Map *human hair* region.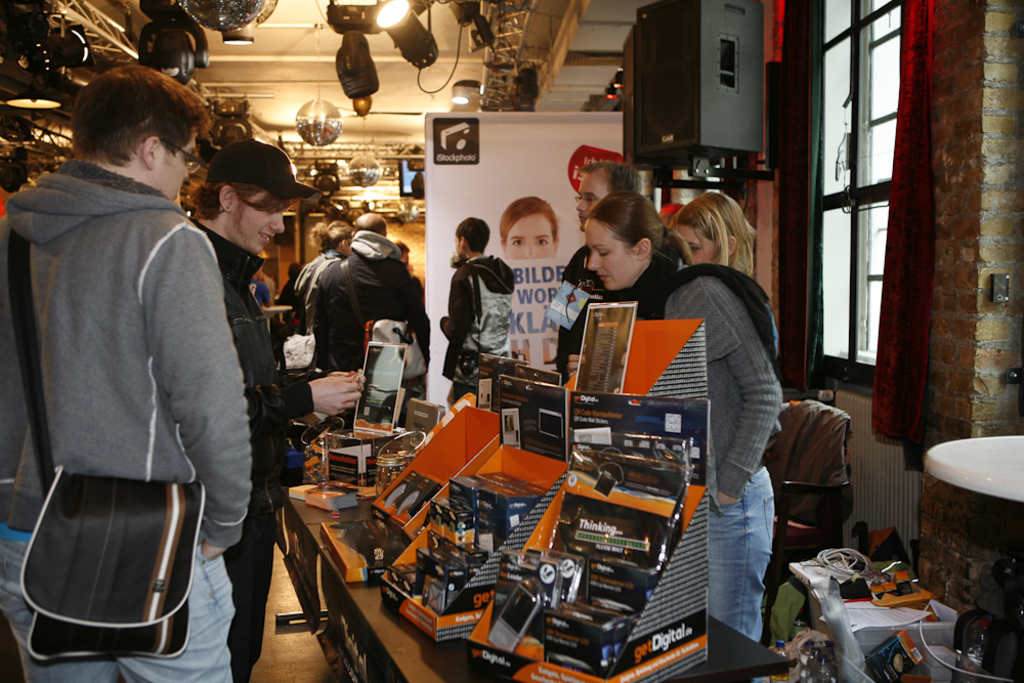
Mapped to 454:214:489:251.
